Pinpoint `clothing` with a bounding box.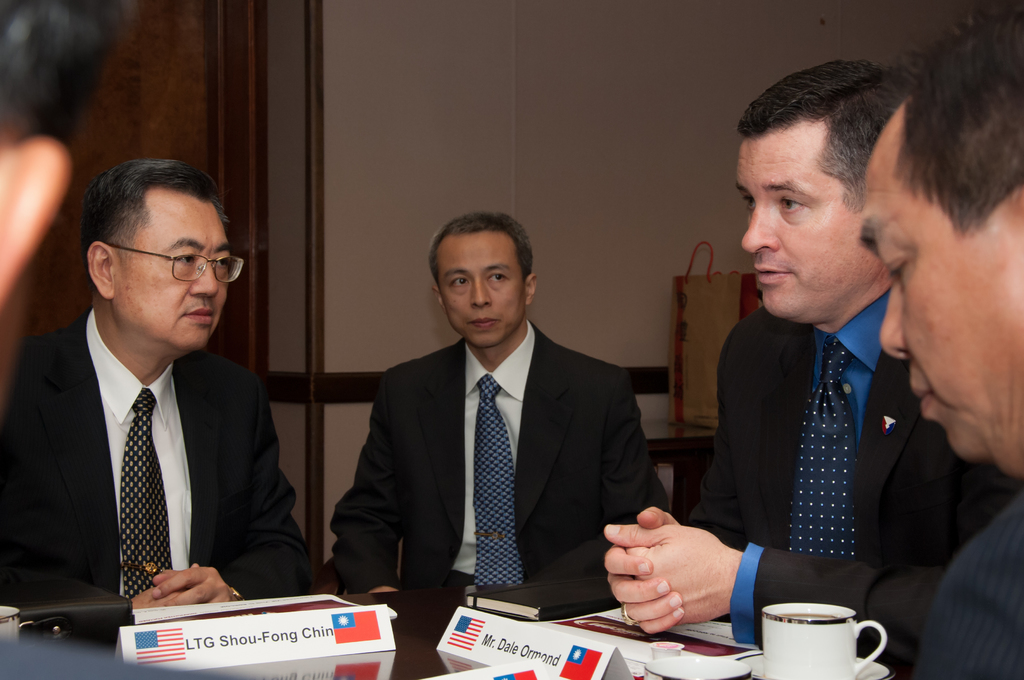
select_region(323, 319, 670, 597).
